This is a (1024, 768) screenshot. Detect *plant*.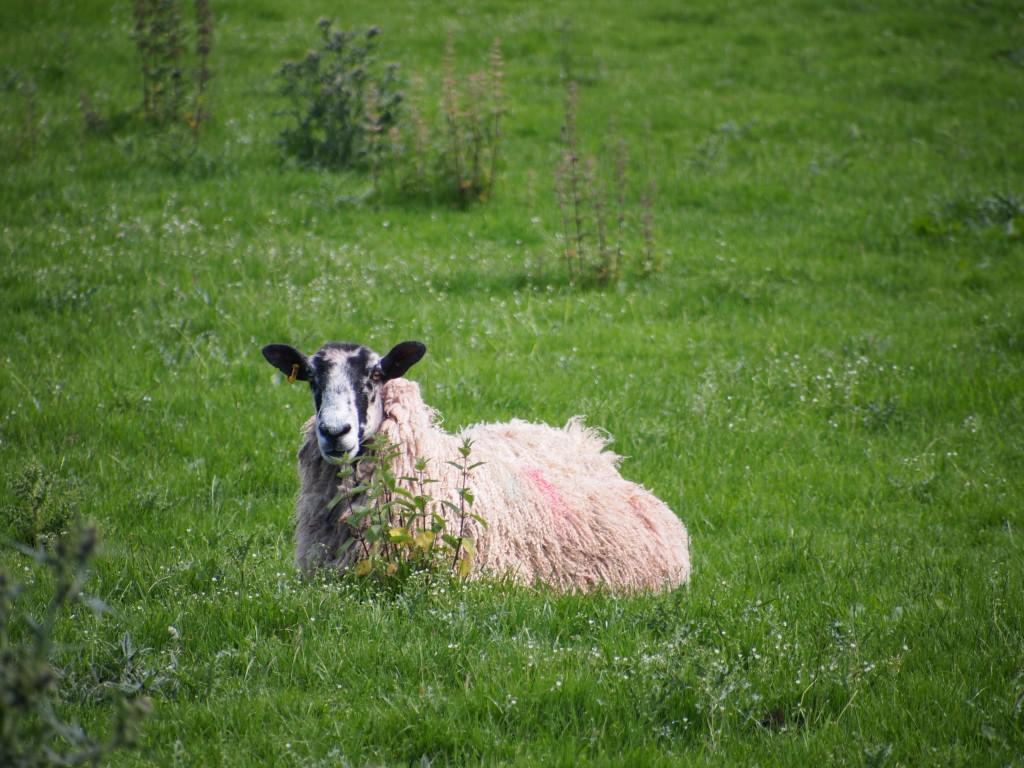
<box>275,12,400,170</box>.
